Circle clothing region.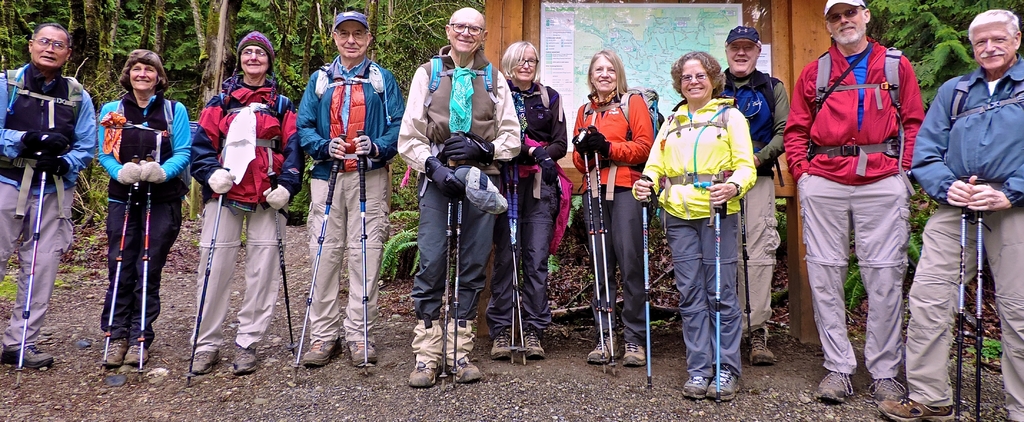
Region: 714 61 790 335.
